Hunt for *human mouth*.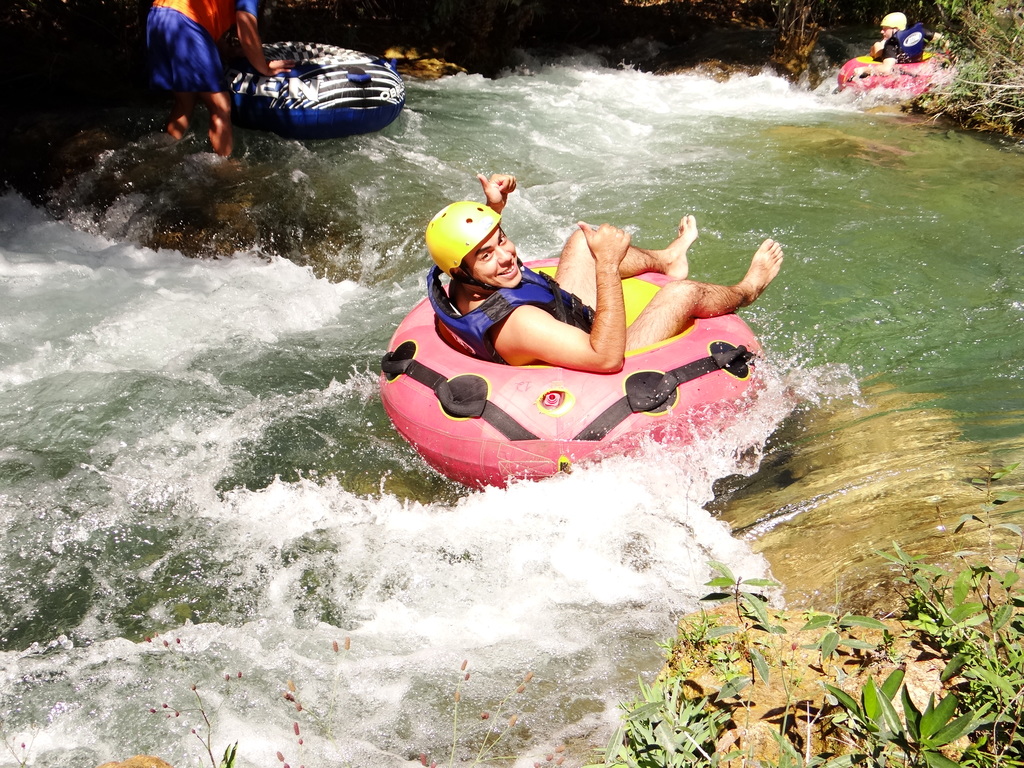
Hunted down at [492,257,516,280].
